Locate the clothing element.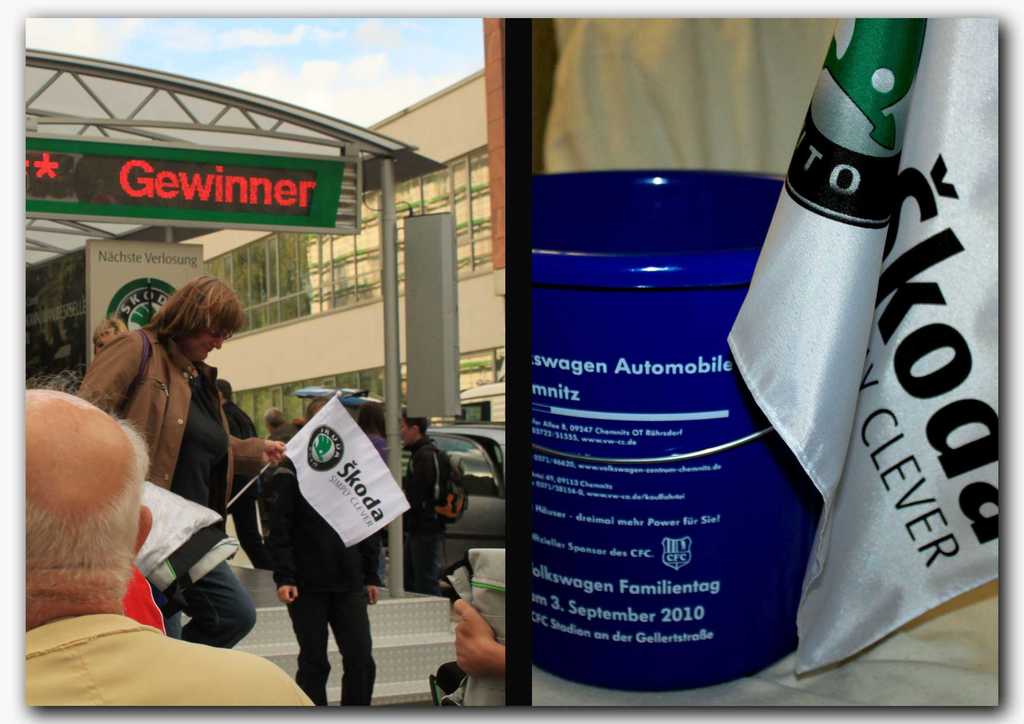
Element bbox: 403 442 455 585.
